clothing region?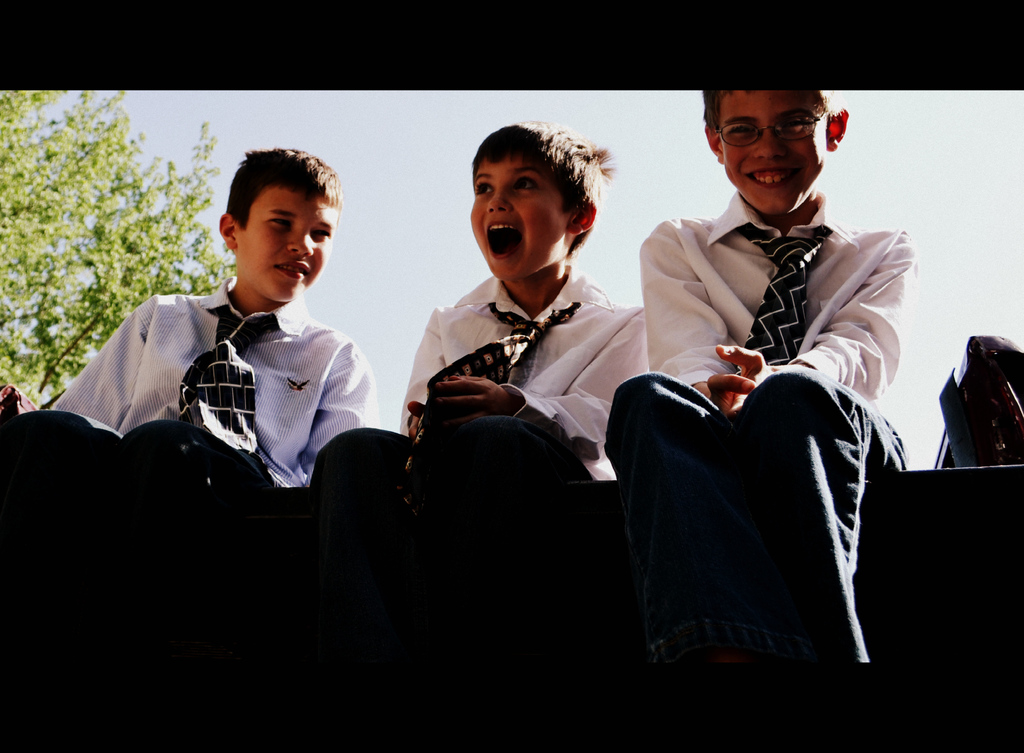
x1=618, y1=180, x2=929, y2=706
